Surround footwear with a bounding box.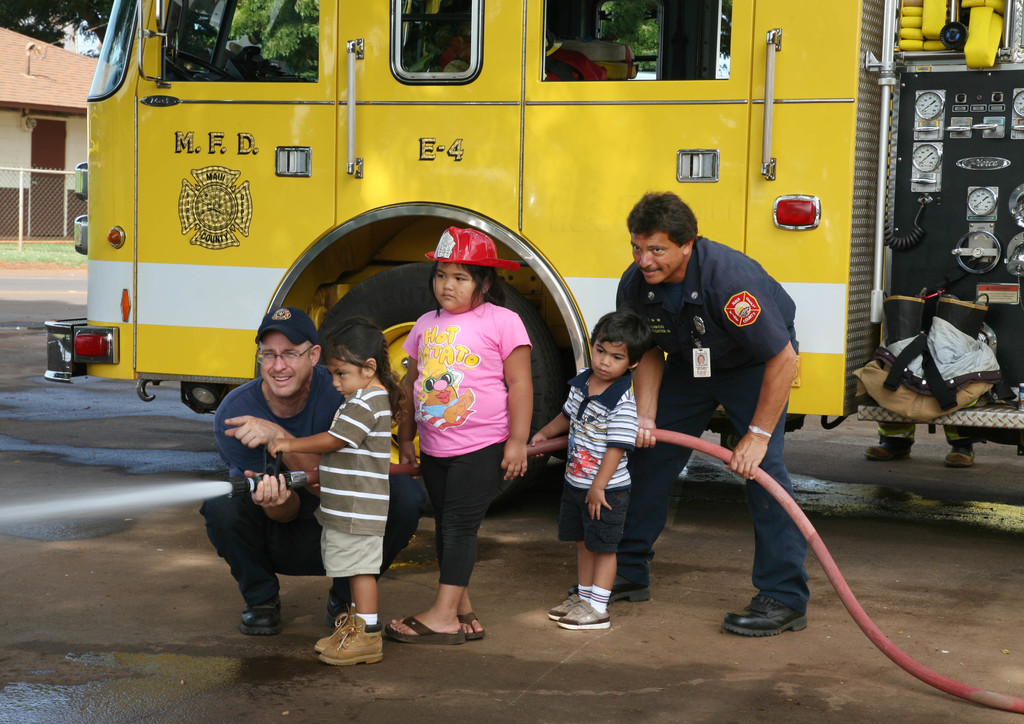
rect(318, 616, 385, 664).
